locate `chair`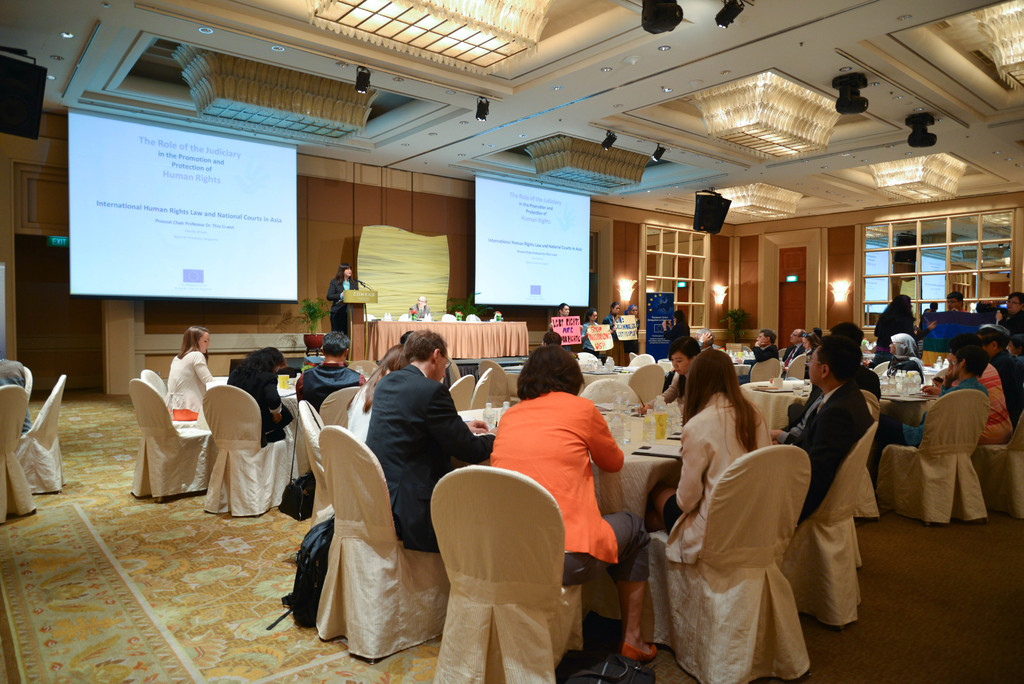
crop(970, 405, 1023, 525)
